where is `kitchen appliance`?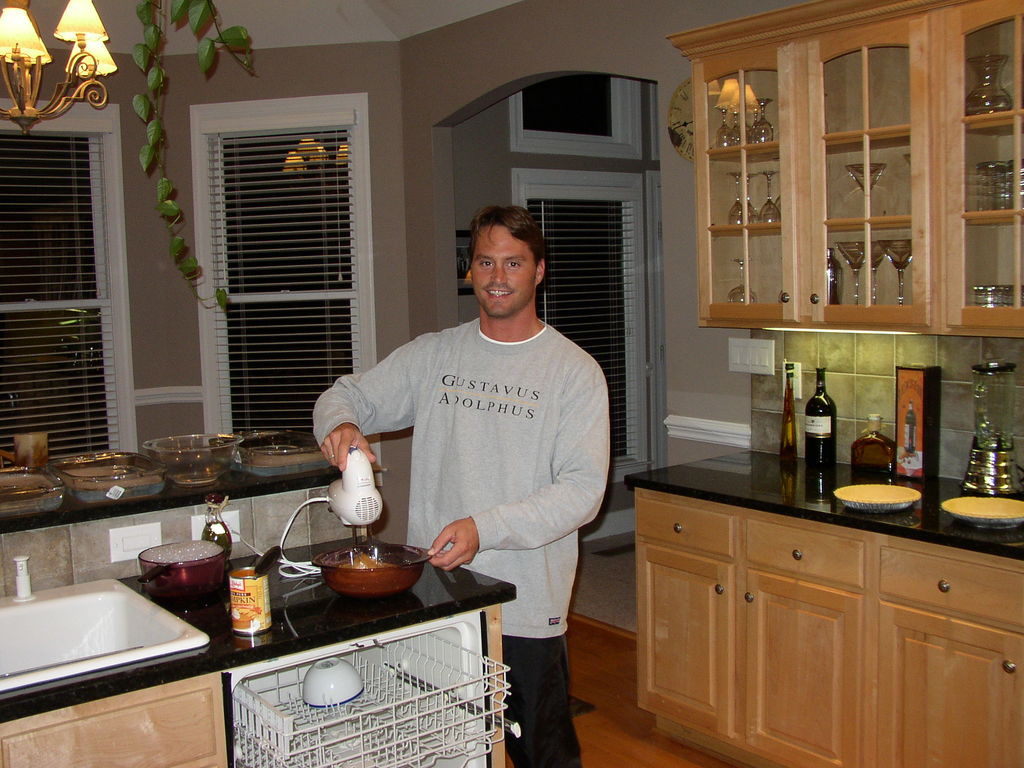
(x1=90, y1=516, x2=510, y2=760).
